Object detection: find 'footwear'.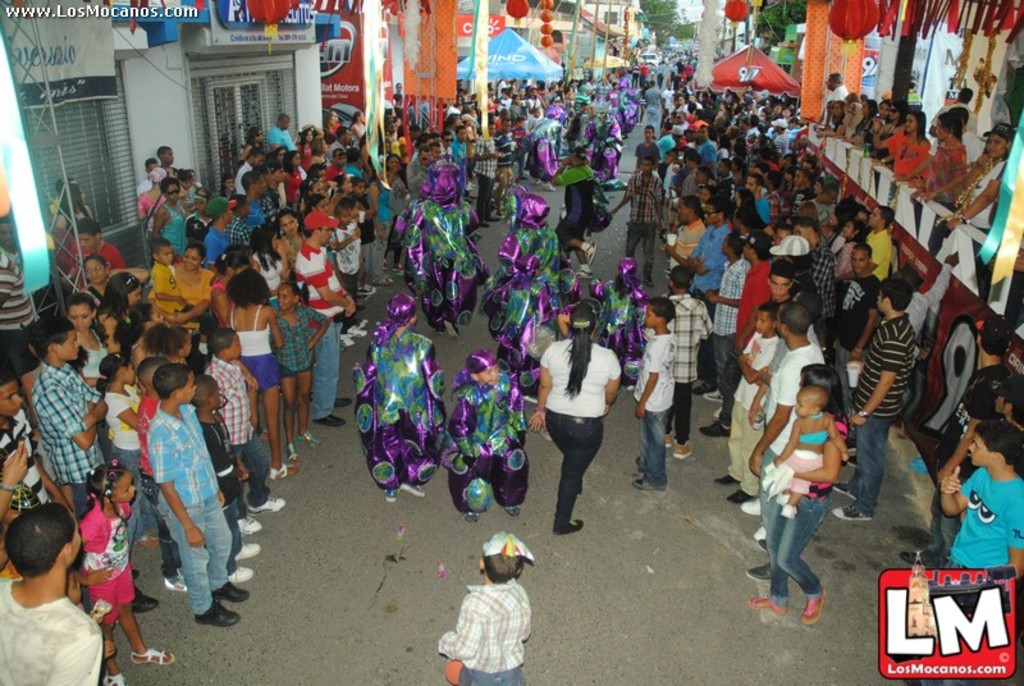
700/421/730/435.
